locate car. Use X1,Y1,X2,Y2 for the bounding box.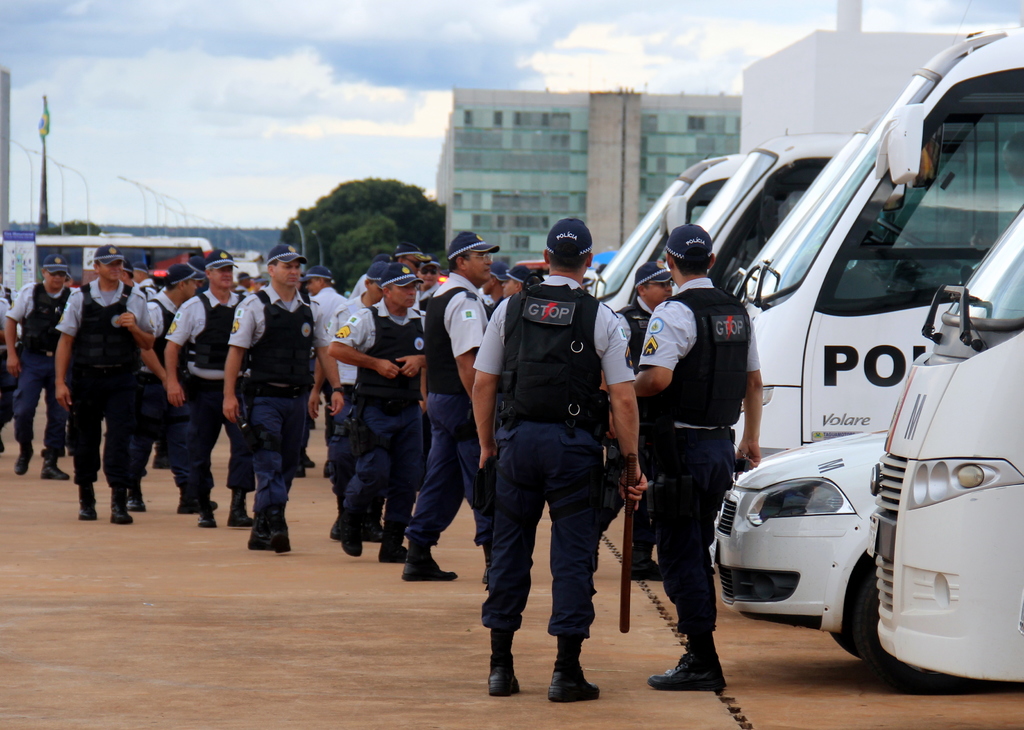
720,452,922,656.
